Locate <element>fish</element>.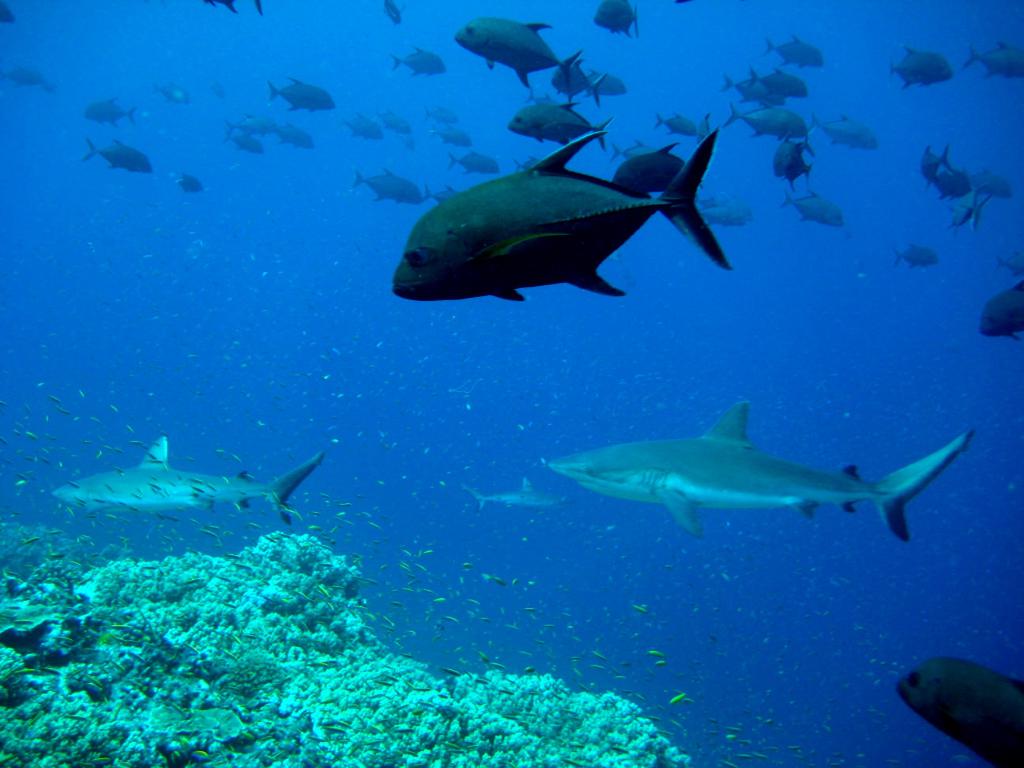
Bounding box: bbox=[653, 113, 699, 135].
